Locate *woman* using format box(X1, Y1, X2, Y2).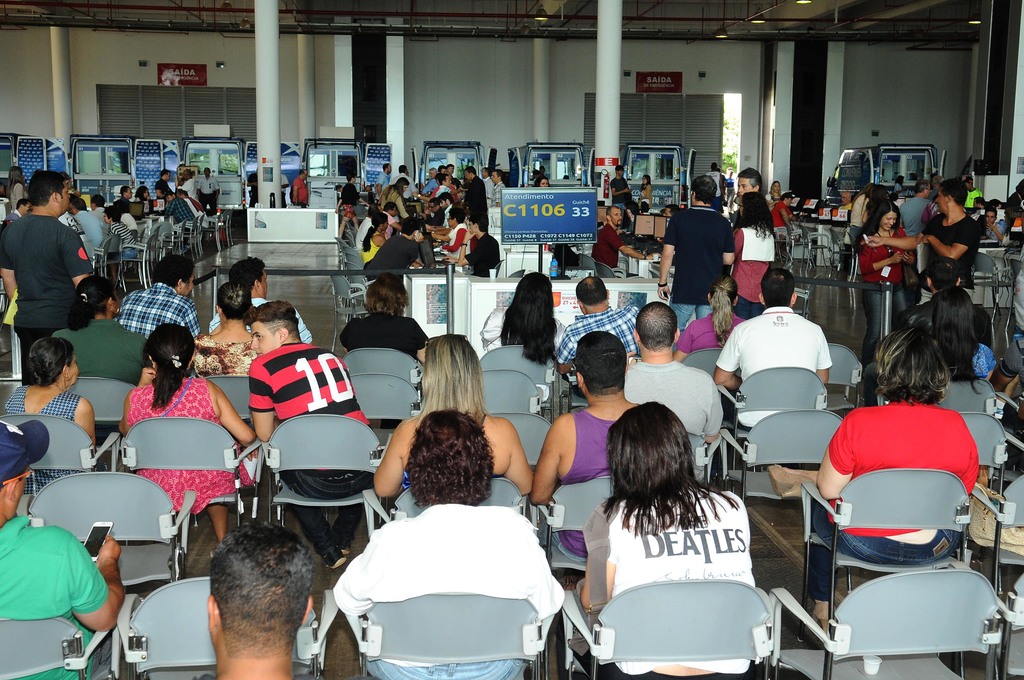
box(380, 177, 410, 223).
